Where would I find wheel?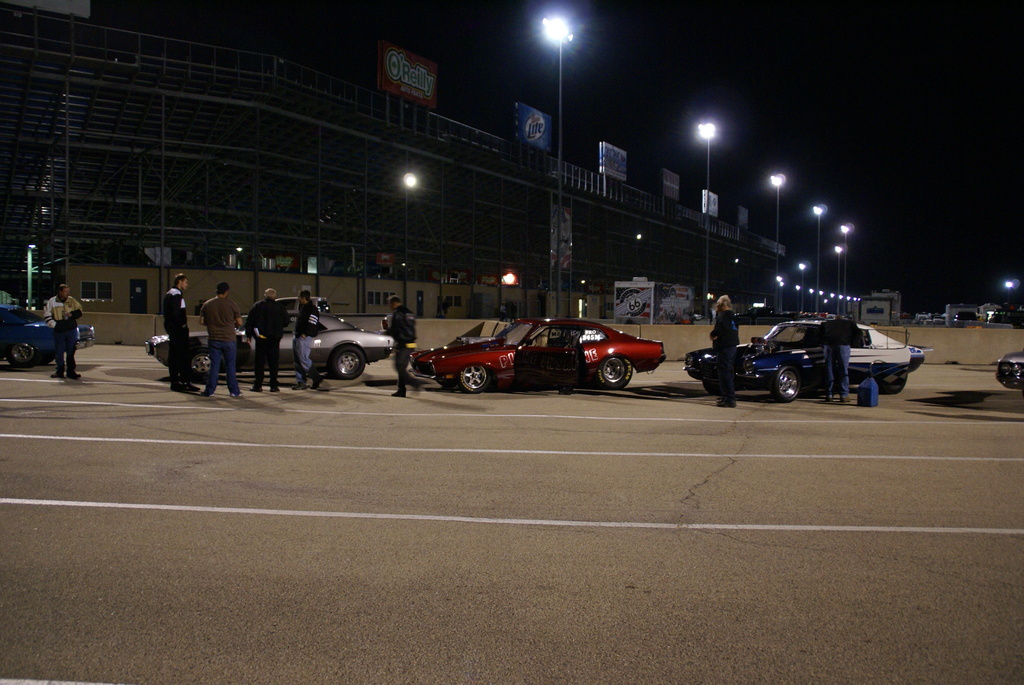
At 193,343,221,386.
